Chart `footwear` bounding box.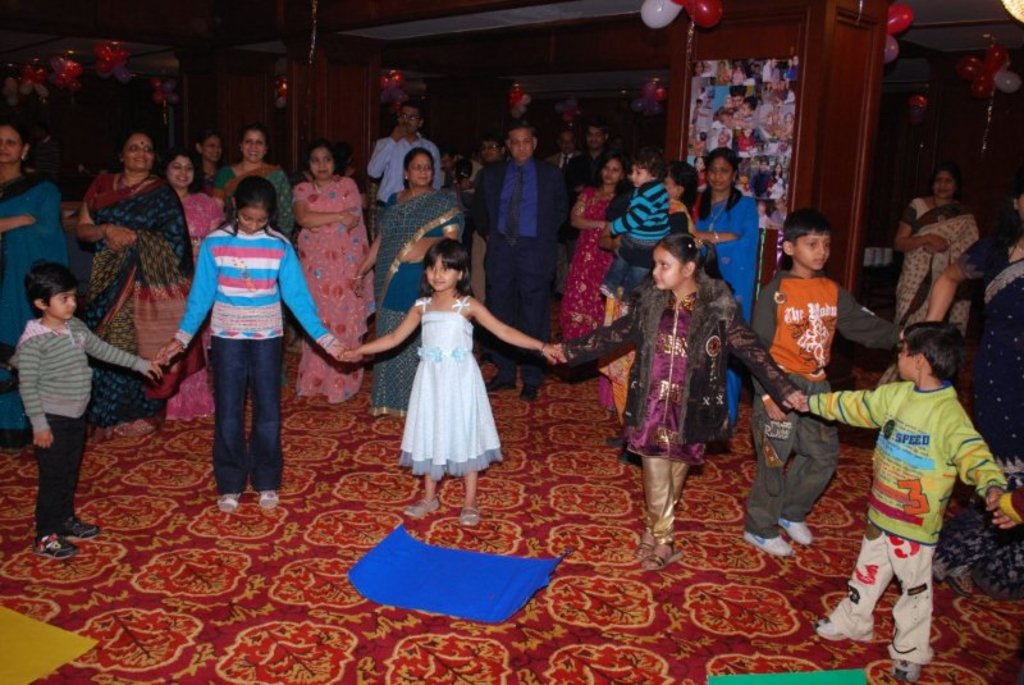
Charted: {"x1": 814, "y1": 616, "x2": 842, "y2": 641}.
